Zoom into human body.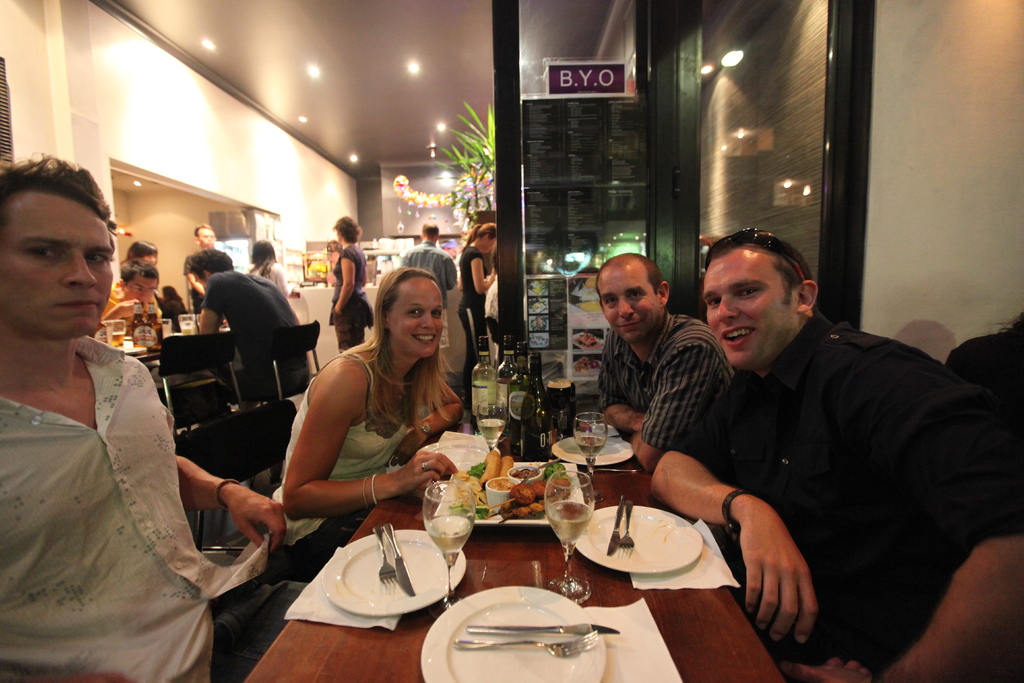
Zoom target: select_region(644, 304, 1023, 682).
